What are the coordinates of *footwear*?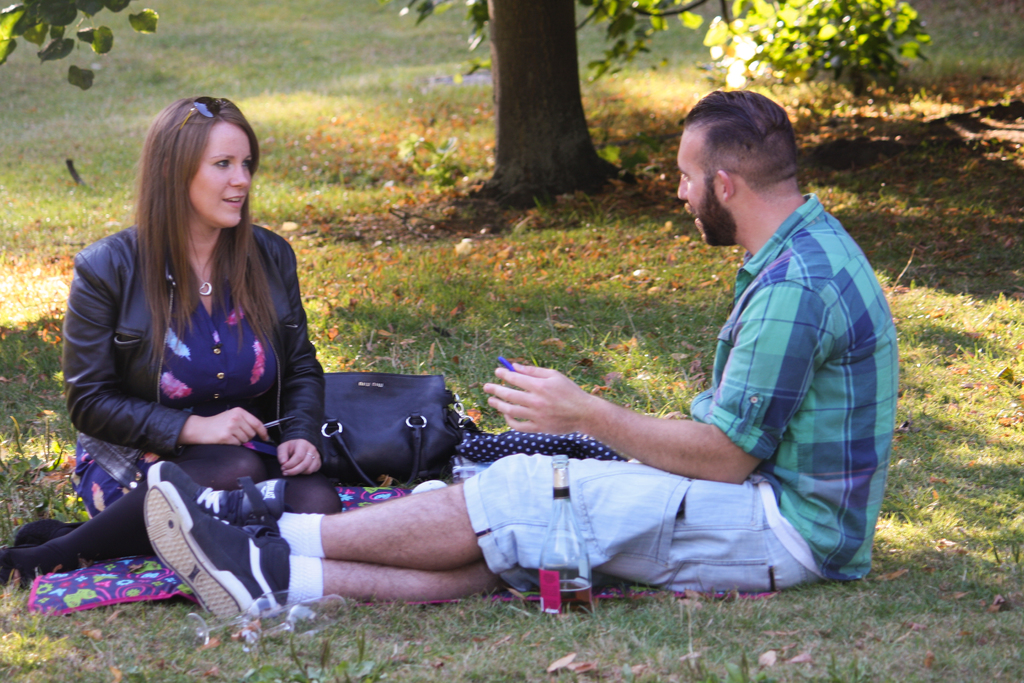
(x1=147, y1=456, x2=289, y2=538).
